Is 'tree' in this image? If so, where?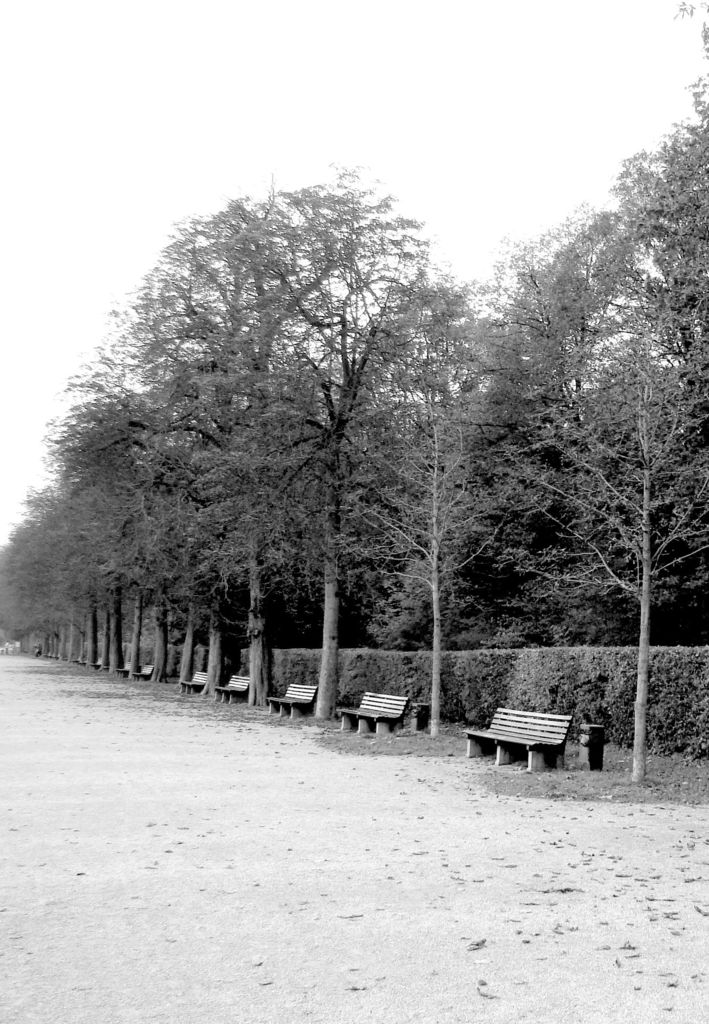
Yes, at bbox(52, 479, 143, 696).
